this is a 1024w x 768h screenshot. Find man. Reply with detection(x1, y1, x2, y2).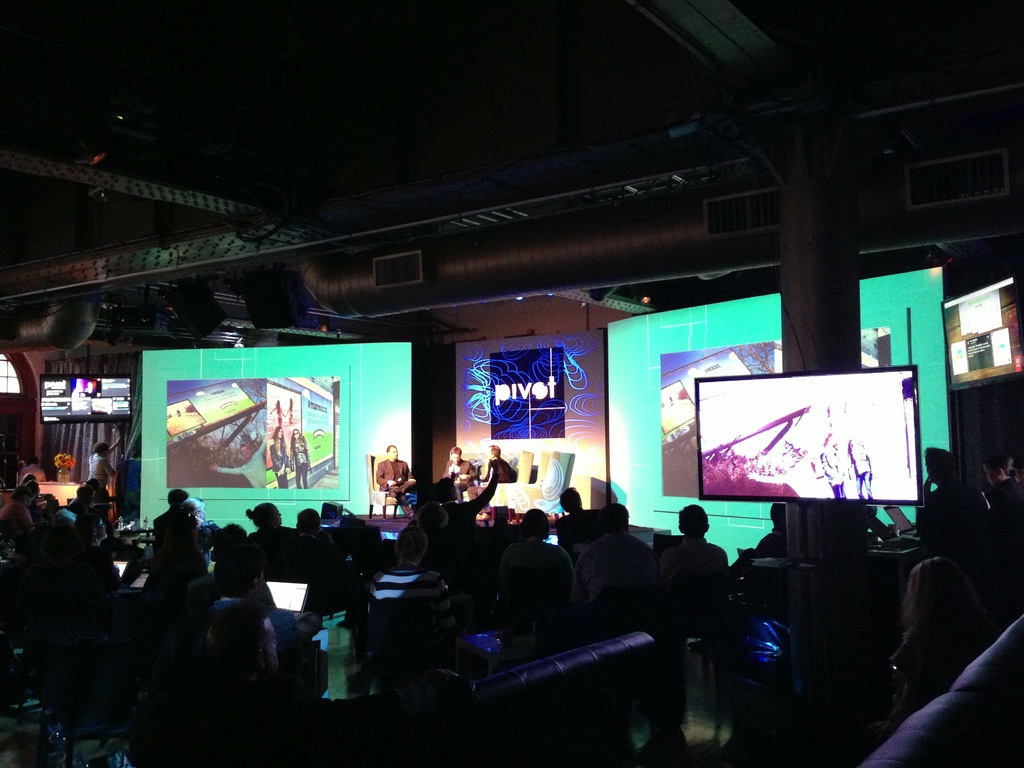
detection(439, 463, 499, 541).
